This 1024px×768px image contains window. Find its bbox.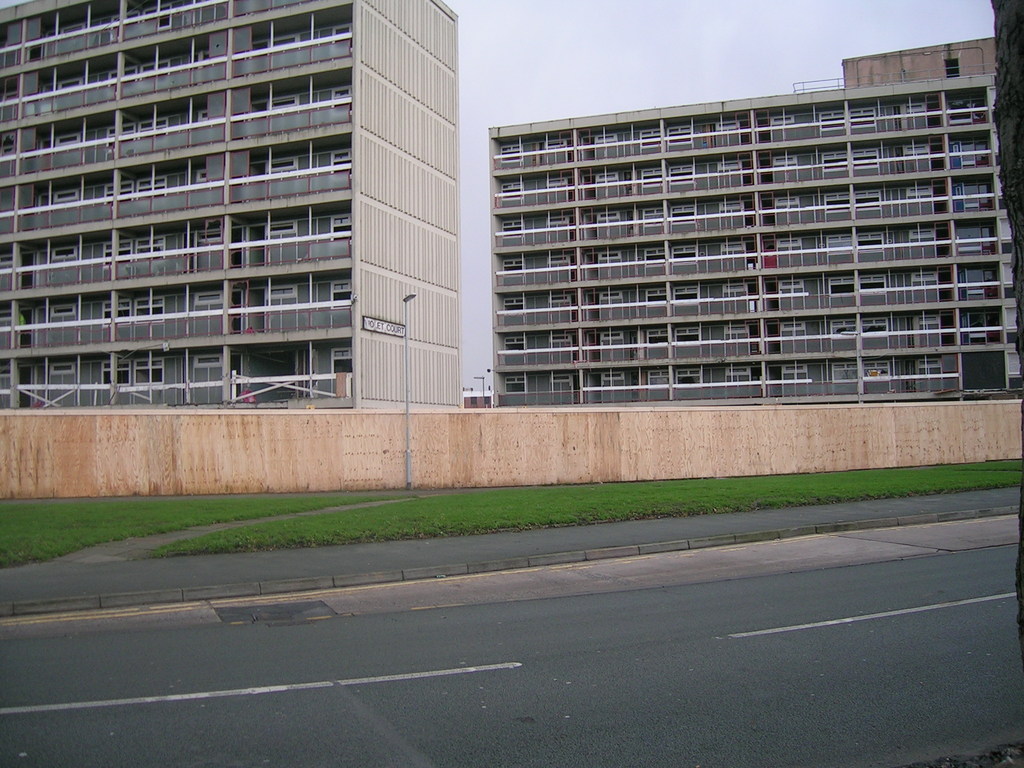
locate(860, 313, 886, 336).
